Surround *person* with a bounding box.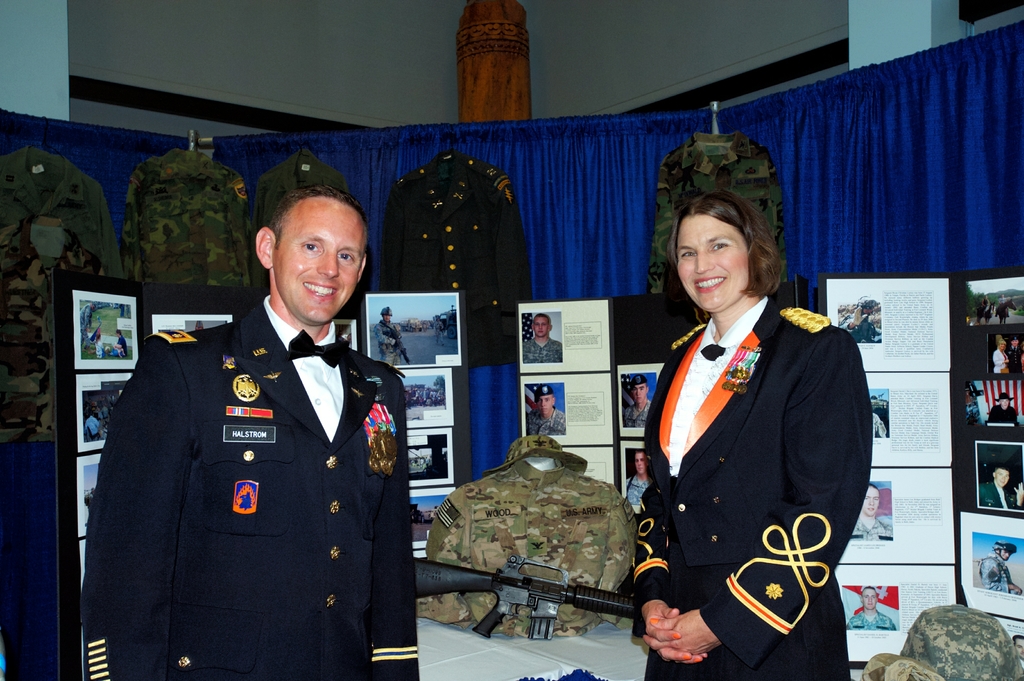
rect(1011, 335, 1023, 368).
